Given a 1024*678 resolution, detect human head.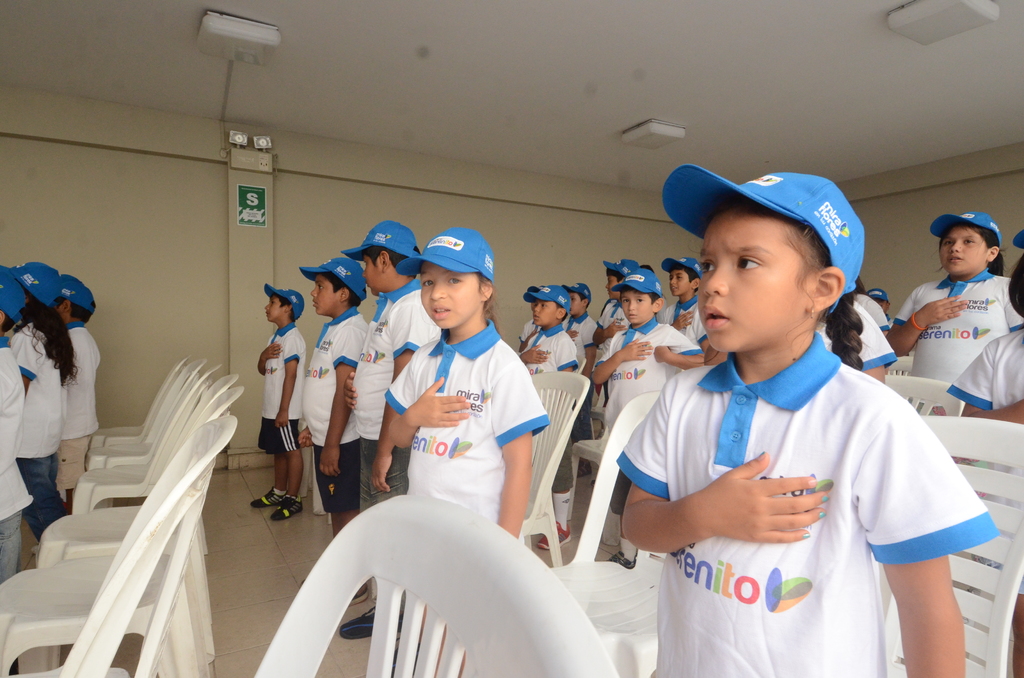
53,273,96,325.
